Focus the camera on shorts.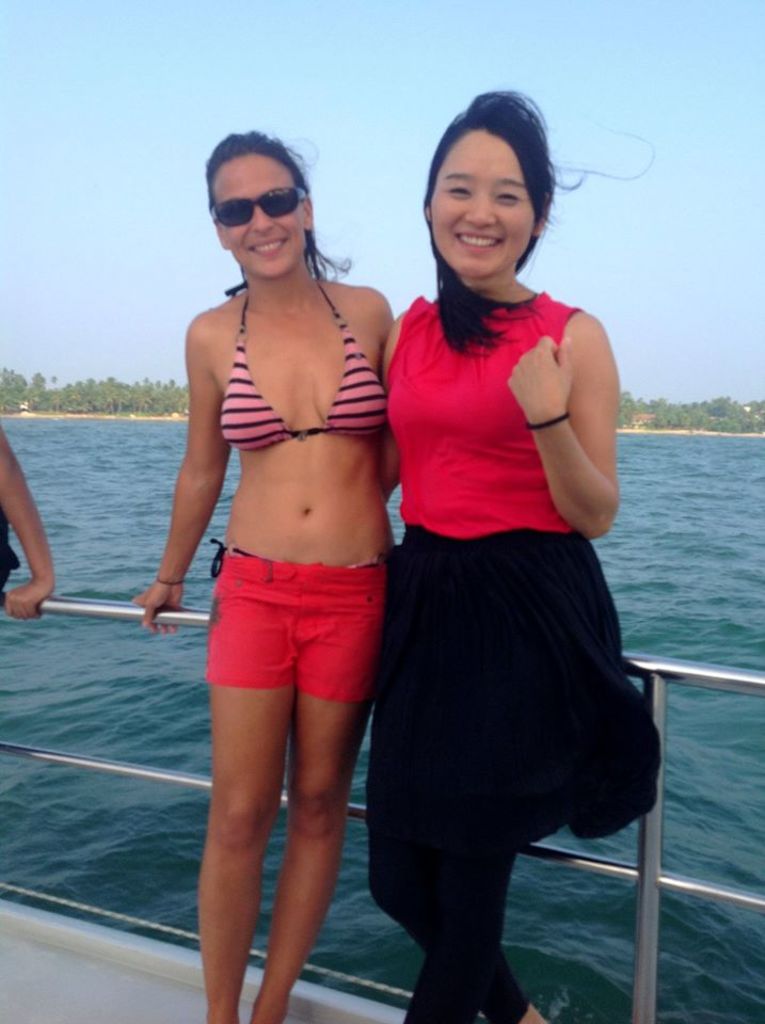
Focus region: region(191, 571, 396, 701).
